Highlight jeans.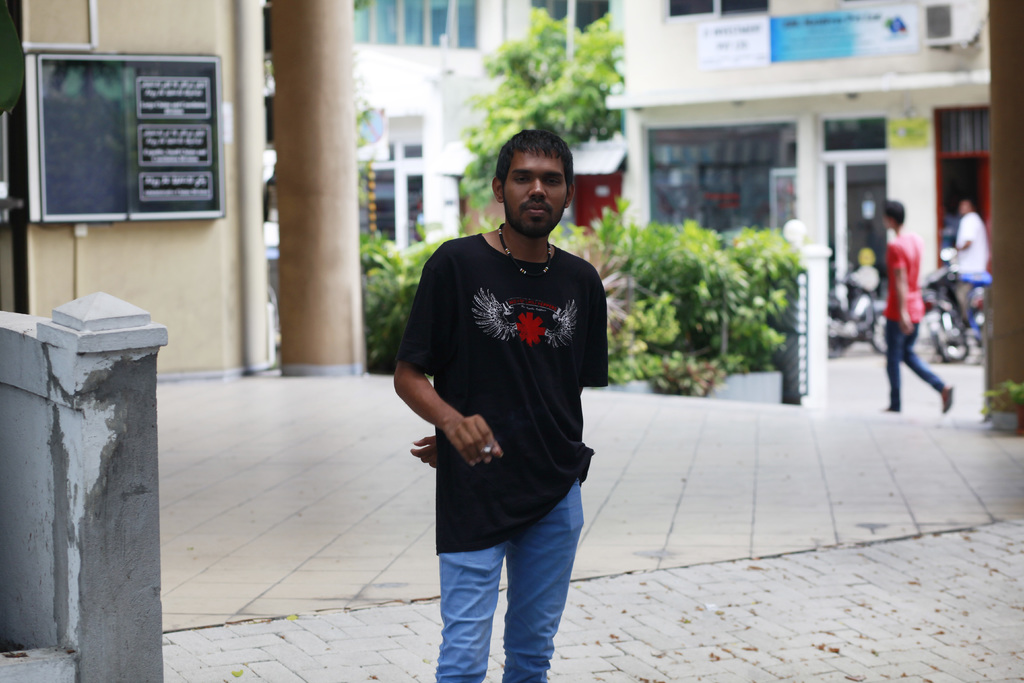
Highlighted region: left=884, top=315, right=941, bottom=403.
